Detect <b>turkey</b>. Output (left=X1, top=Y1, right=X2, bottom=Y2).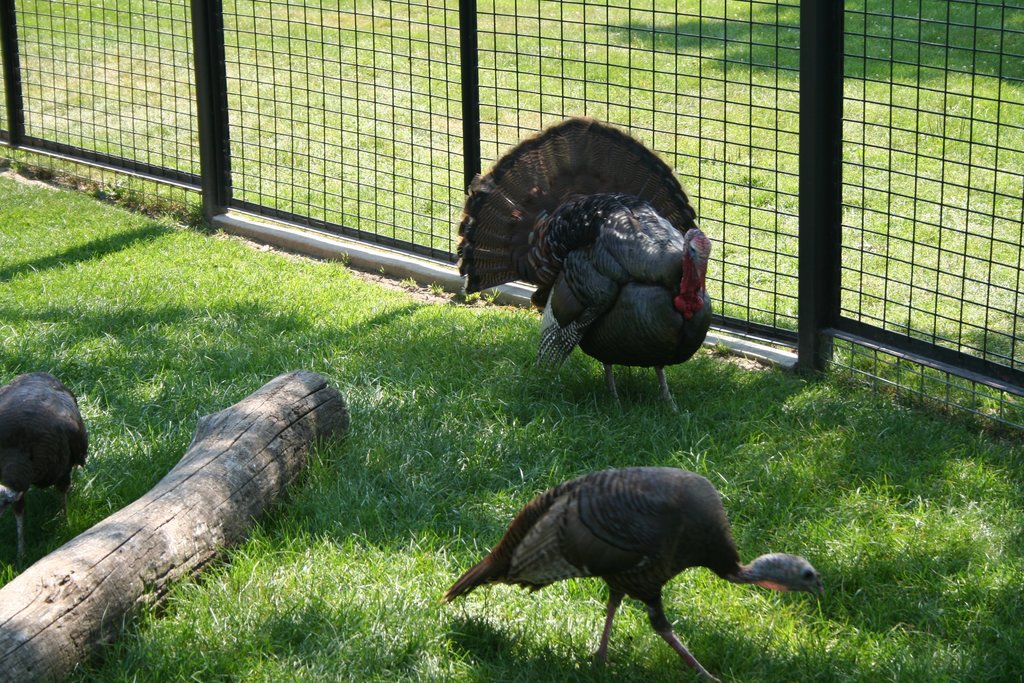
(left=440, top=468, right=828, bottom=676).
